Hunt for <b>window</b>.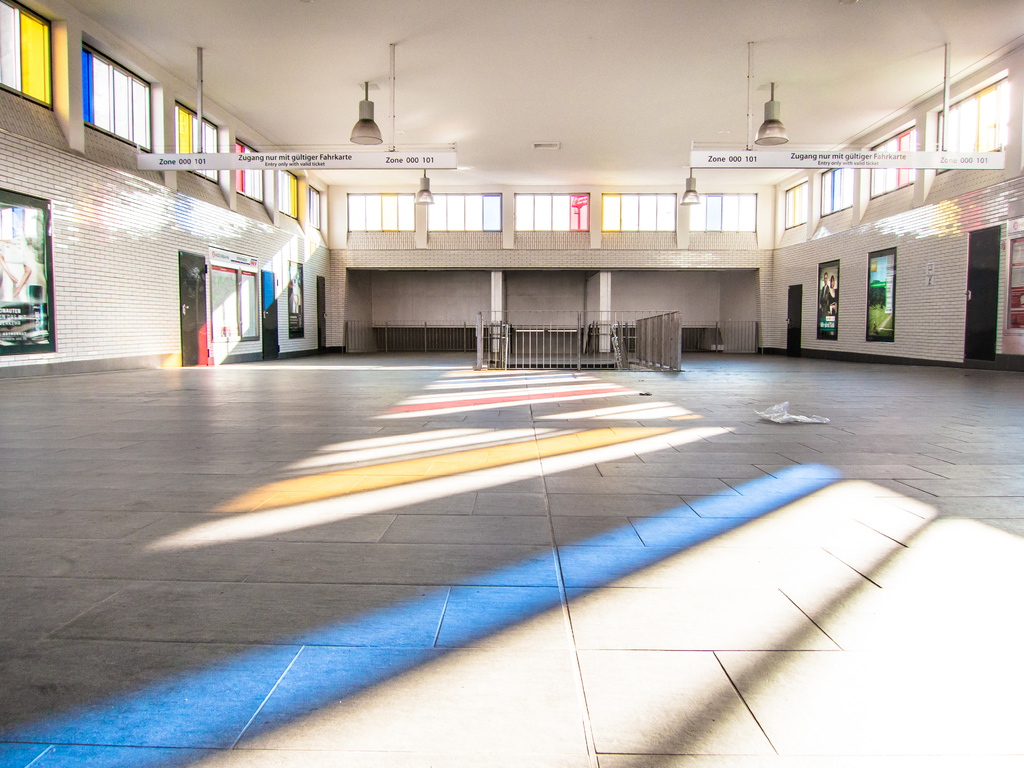
Hunted down at 430/193/506/232.
